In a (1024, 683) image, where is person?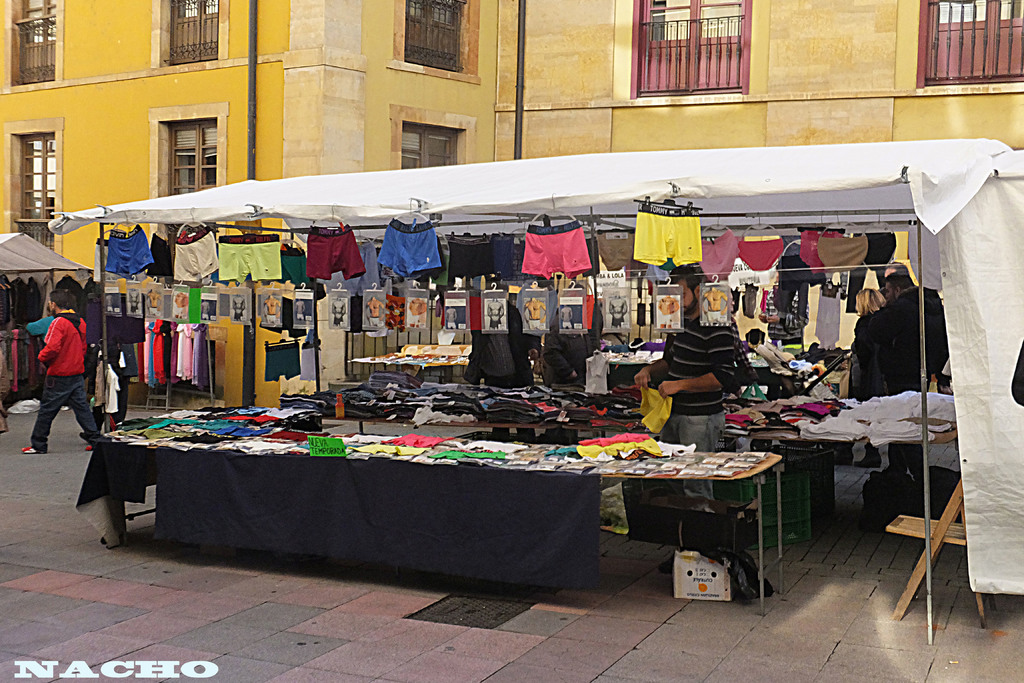
bbox(487, 297, 505, 325).
